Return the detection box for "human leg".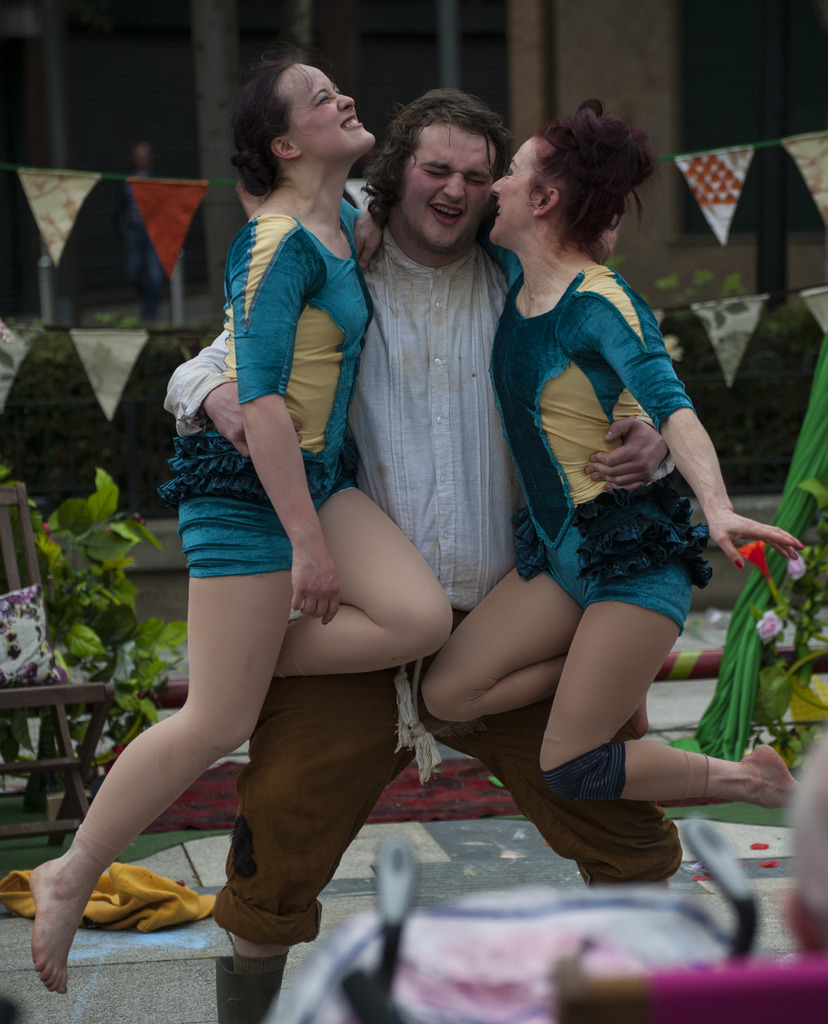
<region>427, 595, 681, 884</region>.
